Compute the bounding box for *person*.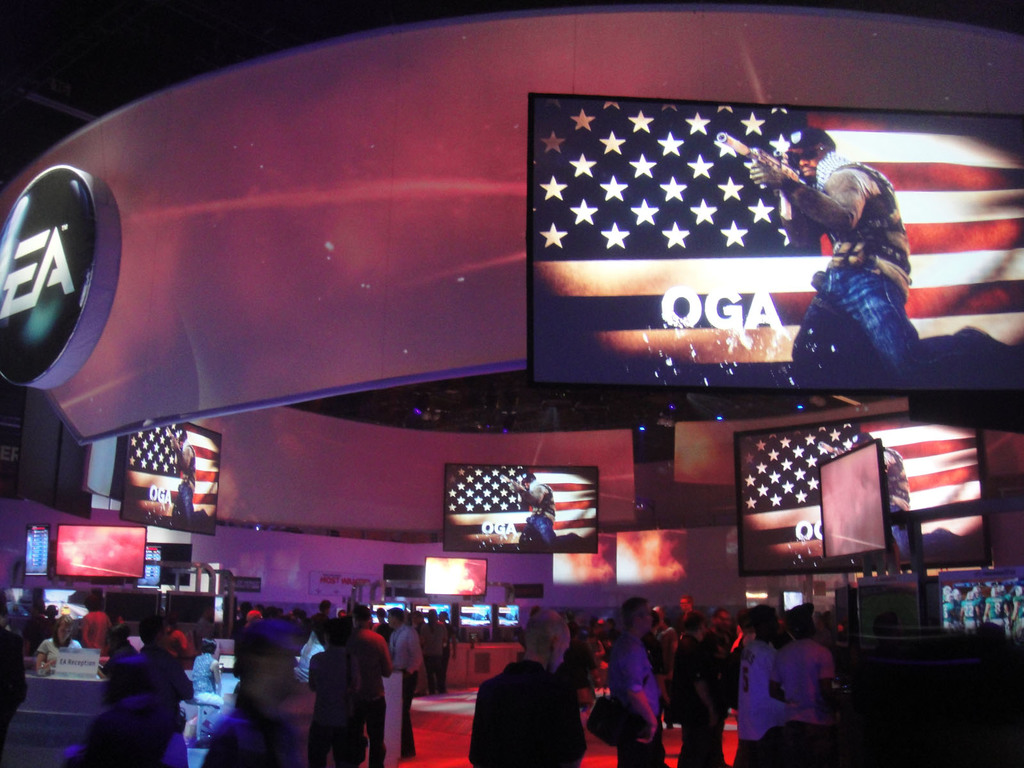
bbox=[608, 596, 660, 767].
